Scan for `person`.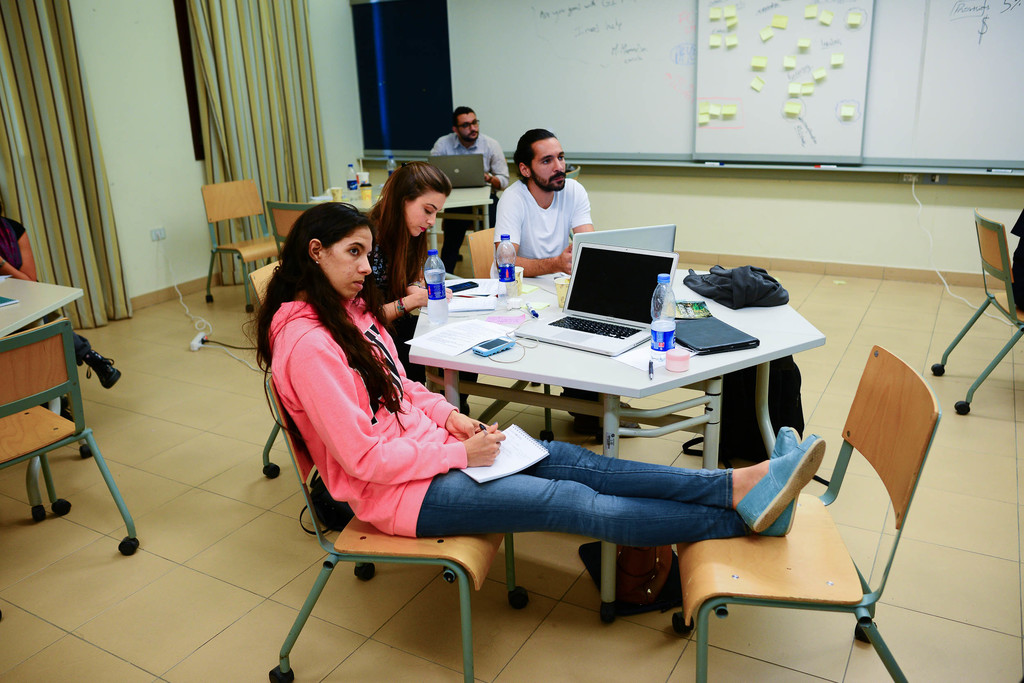
Scan result: locate(353, 166, 449, 369).
